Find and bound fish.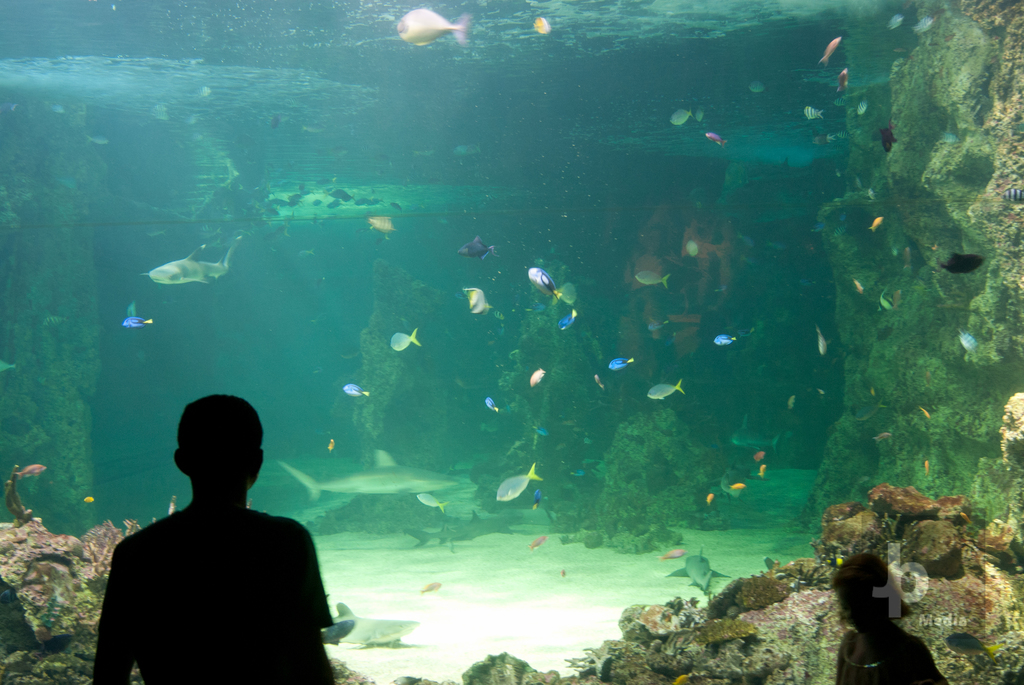
Bound: (left=483, top=400, right=501, bottom=417).
